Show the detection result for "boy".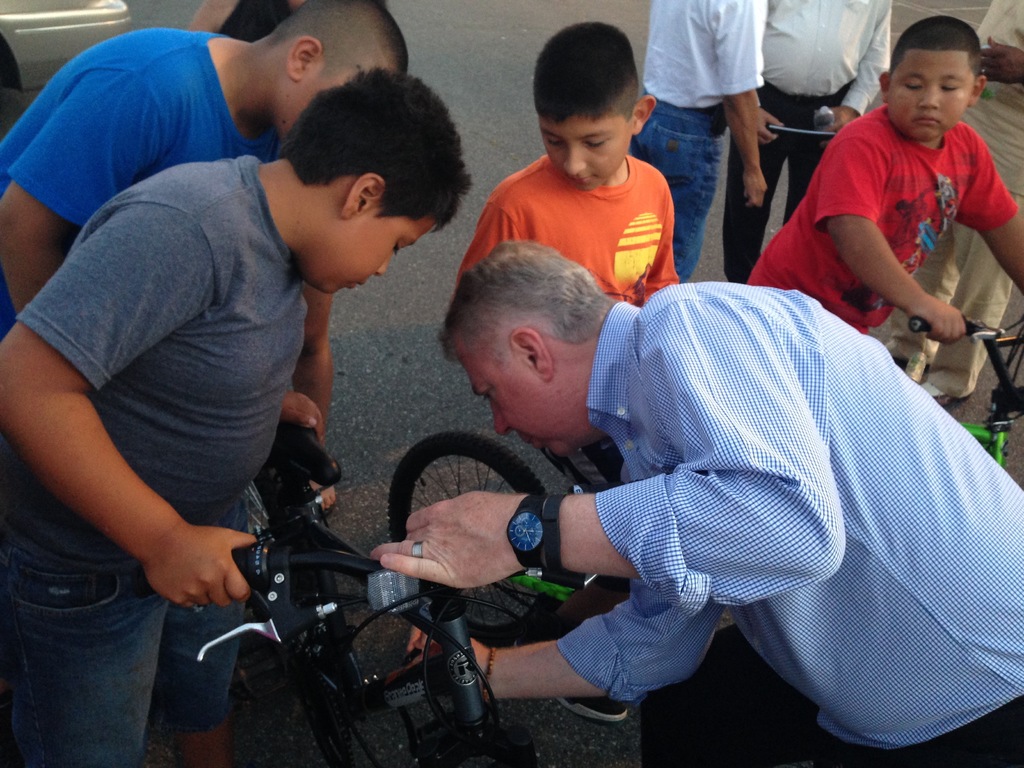
Rect(0, 0, 413, 339).
